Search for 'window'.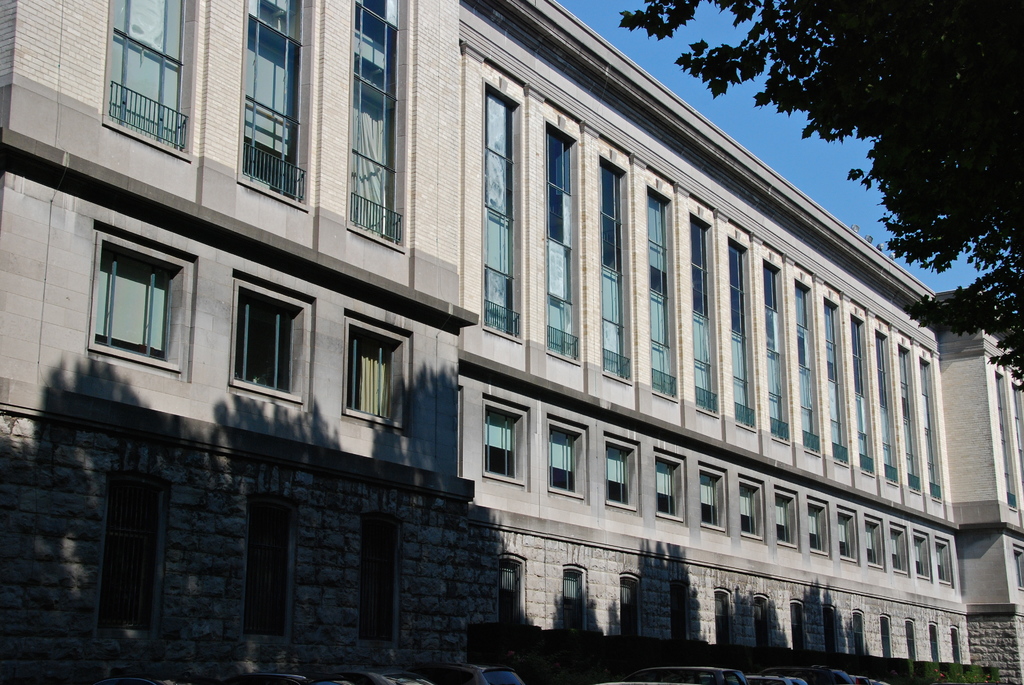
Found at <region>543, 130, 584, 361</region>.
